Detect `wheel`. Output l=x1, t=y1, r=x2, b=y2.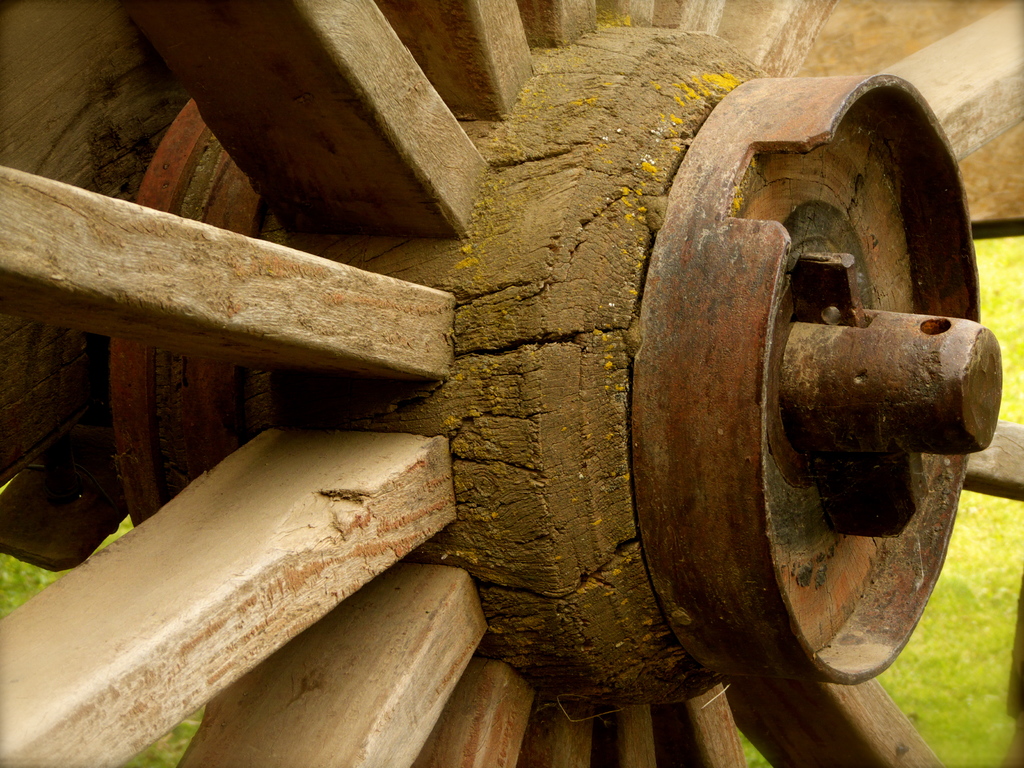
l=0, t=0, r=1023, b=767.
